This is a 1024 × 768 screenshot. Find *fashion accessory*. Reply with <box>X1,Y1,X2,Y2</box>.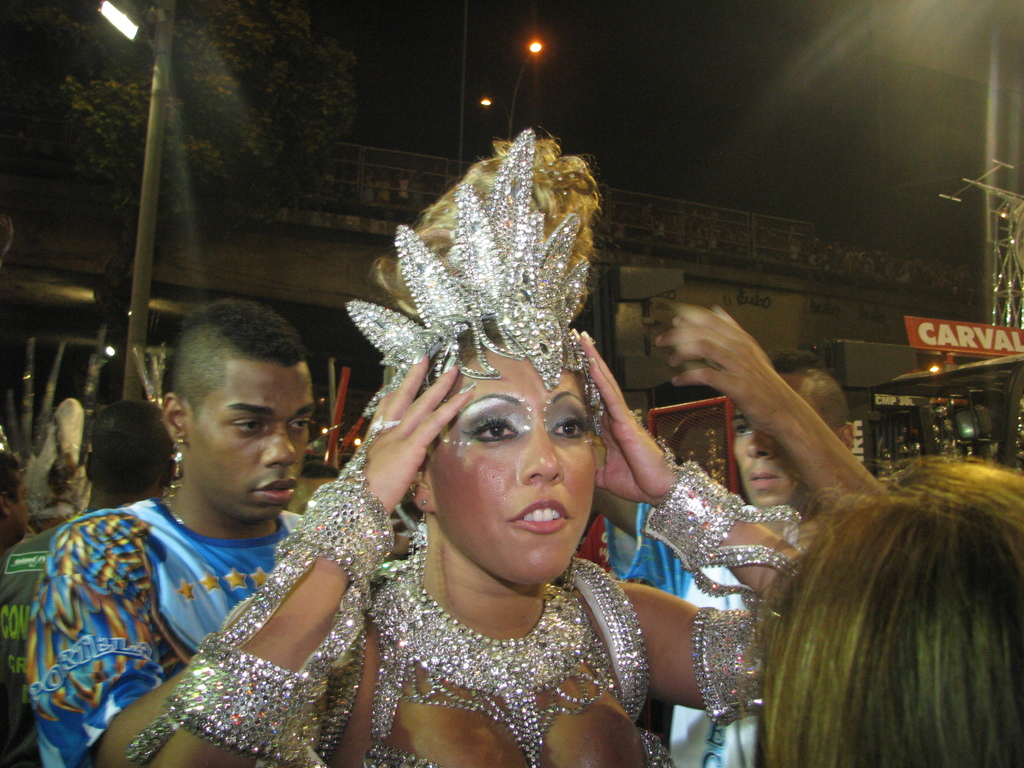
<box>362,534,623,767</box>.
